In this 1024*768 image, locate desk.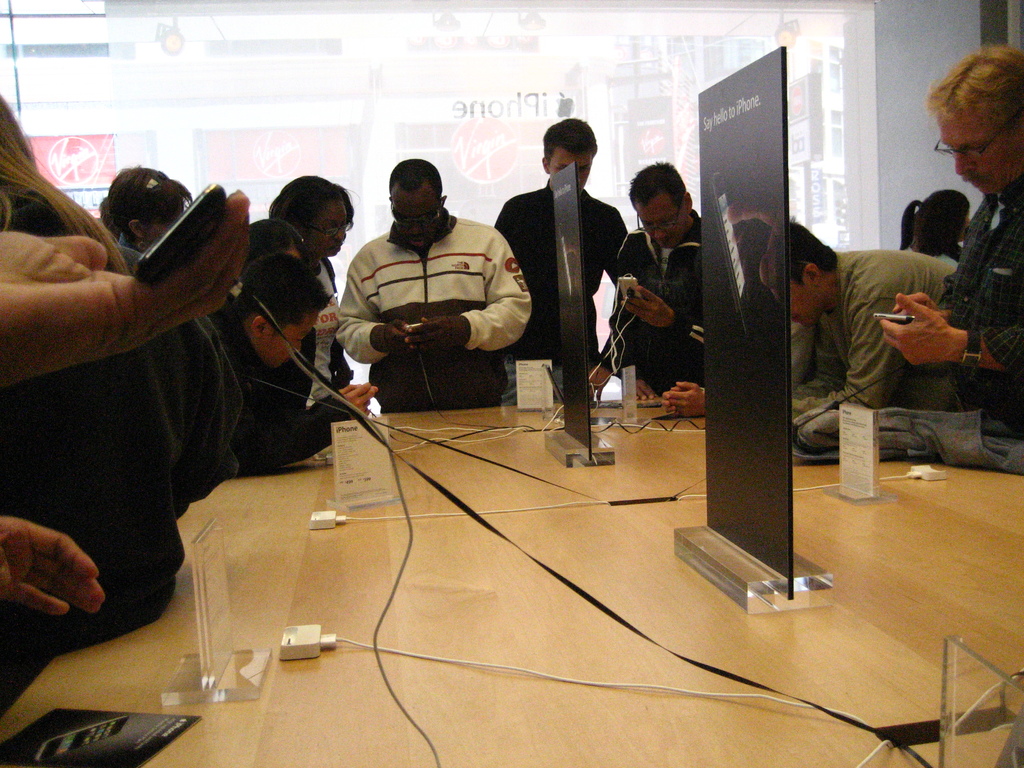
Bounding box: (x1=0, y1=400, x2=1023, y2=767).
